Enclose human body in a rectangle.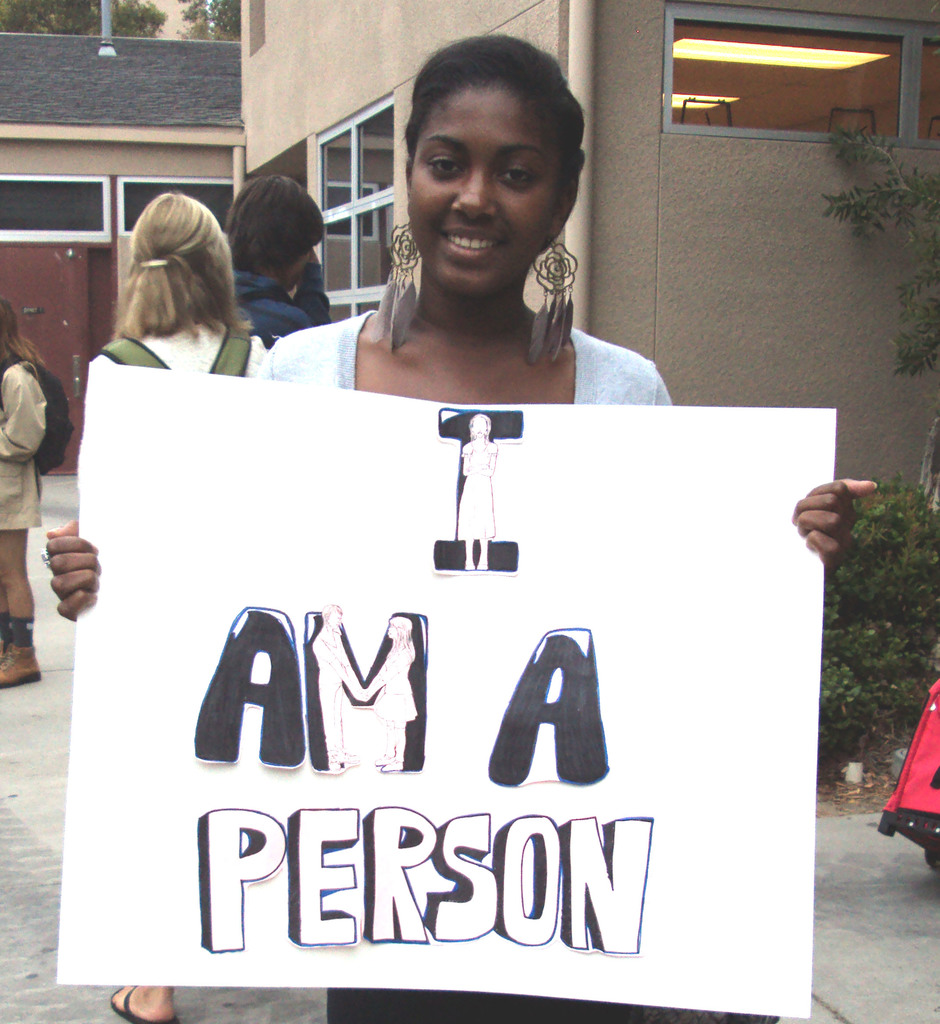
<region>45, 33, 877, 1023</region>.
